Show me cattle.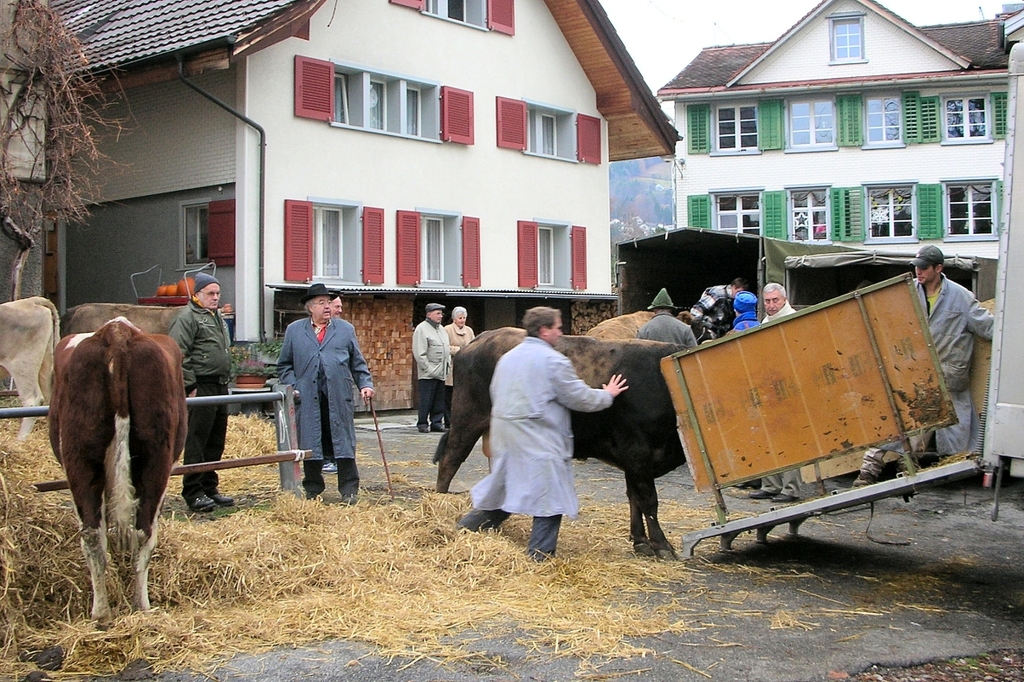
cattle is here: (left=0, top=293, right=68, bottom=443).
